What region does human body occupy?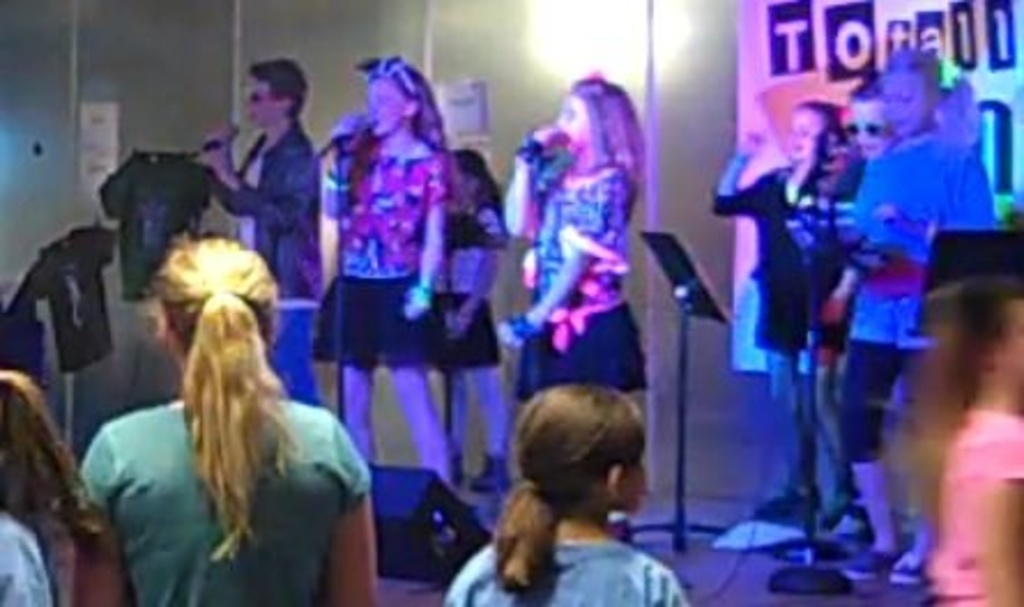
(left=709, top=113, right=854, bottom=540).
